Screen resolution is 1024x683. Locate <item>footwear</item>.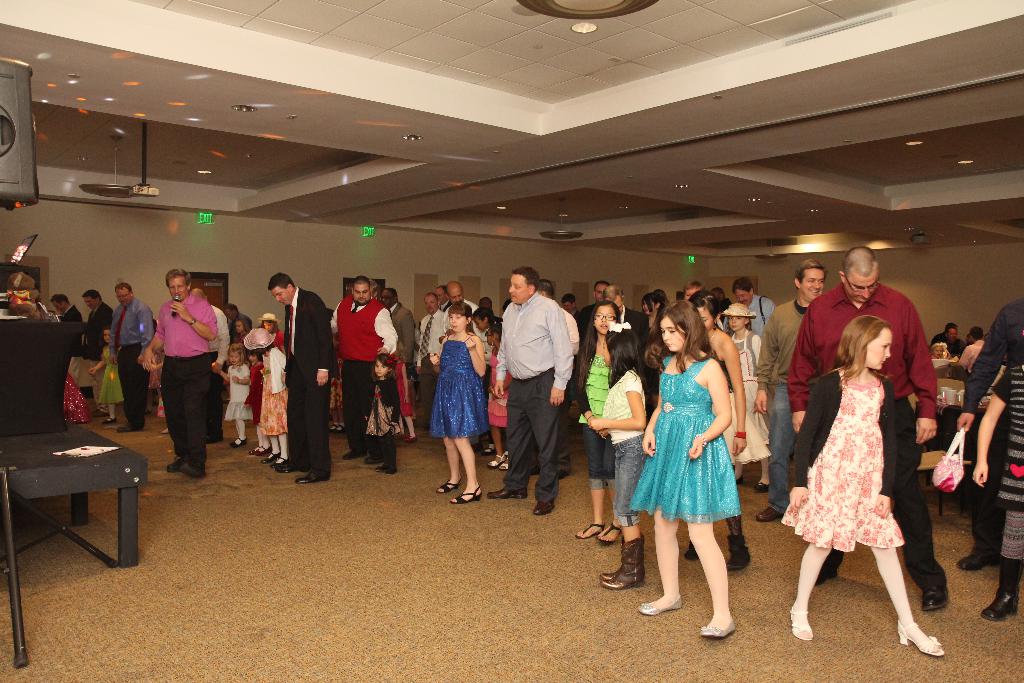
l=531, t=464, r=538, b=473.
